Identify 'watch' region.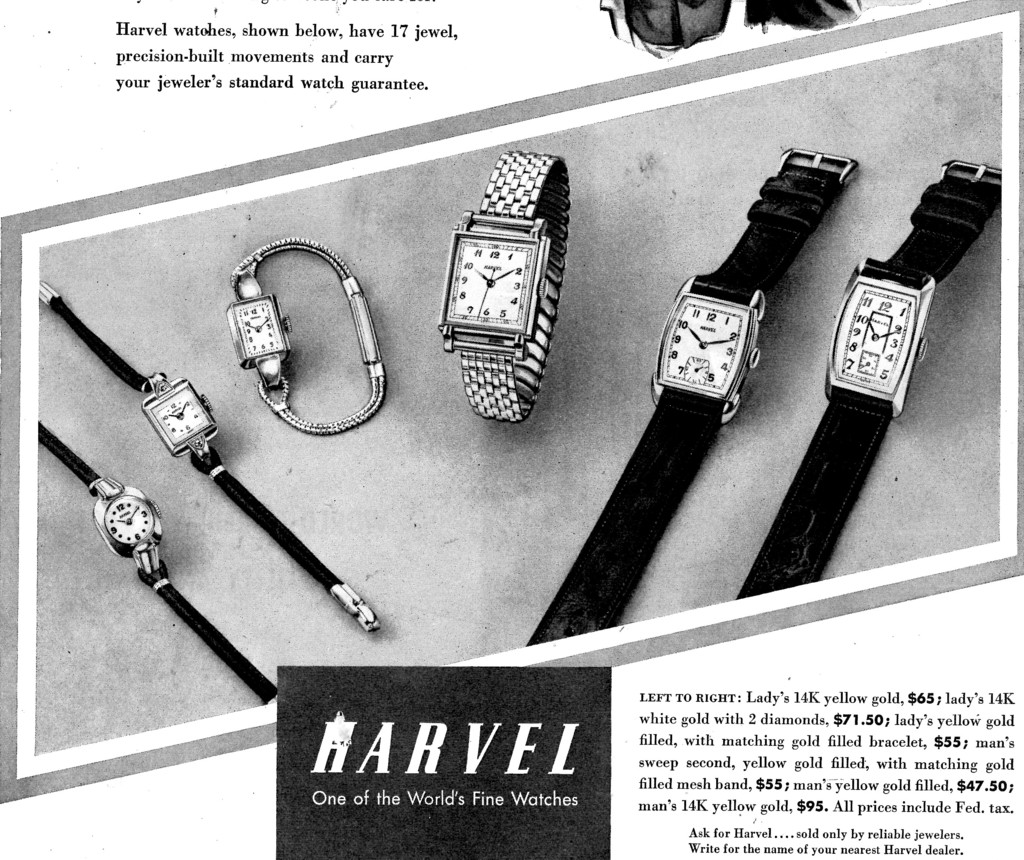
Region: <bbox>524, 145, 861, 648</bbox>.
